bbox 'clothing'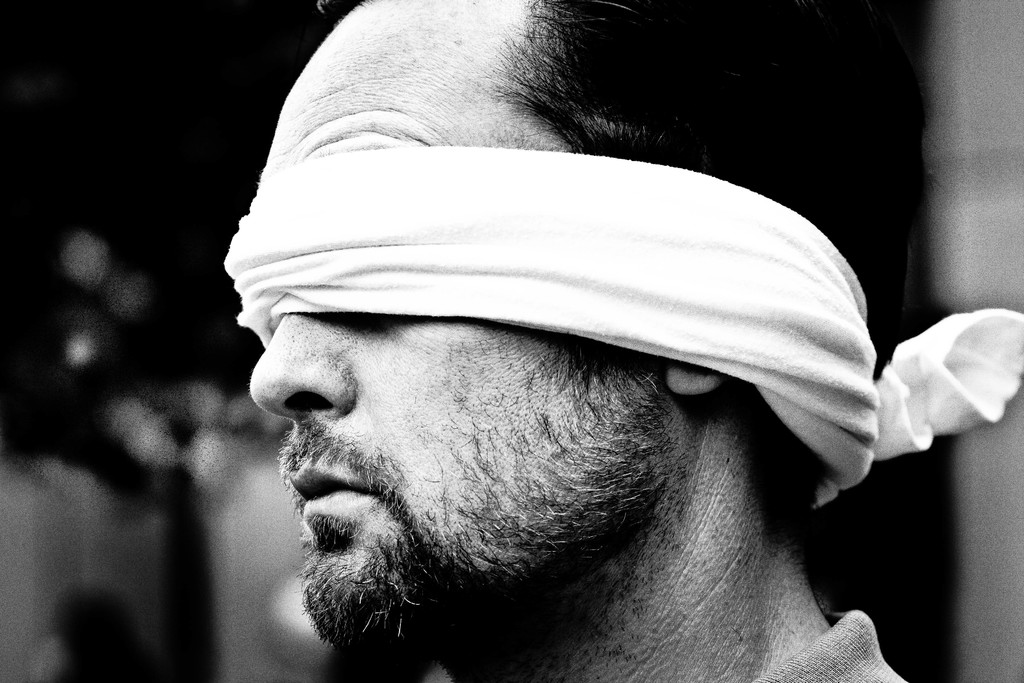
x1=203, y1=136, x2=951, y2=513
